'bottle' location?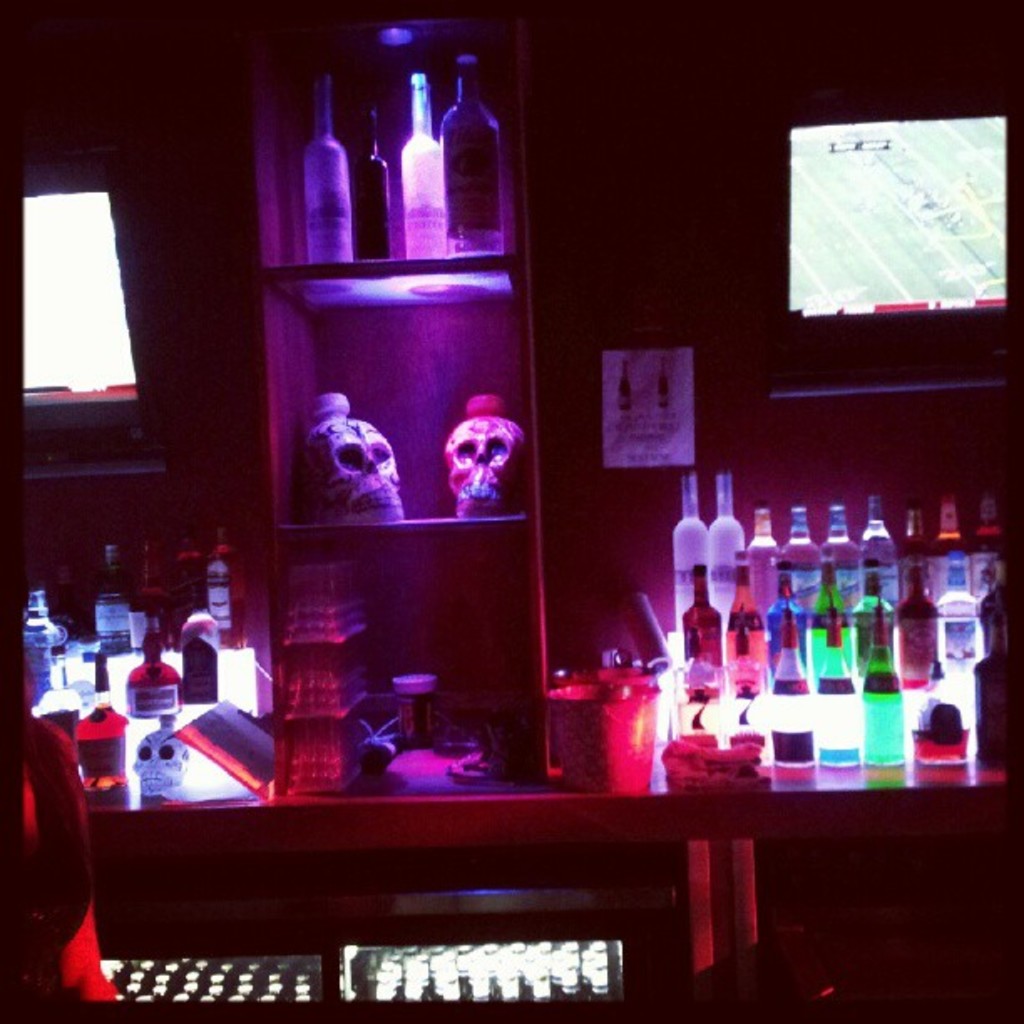
left=25, top=586, right=84, bottom=693
